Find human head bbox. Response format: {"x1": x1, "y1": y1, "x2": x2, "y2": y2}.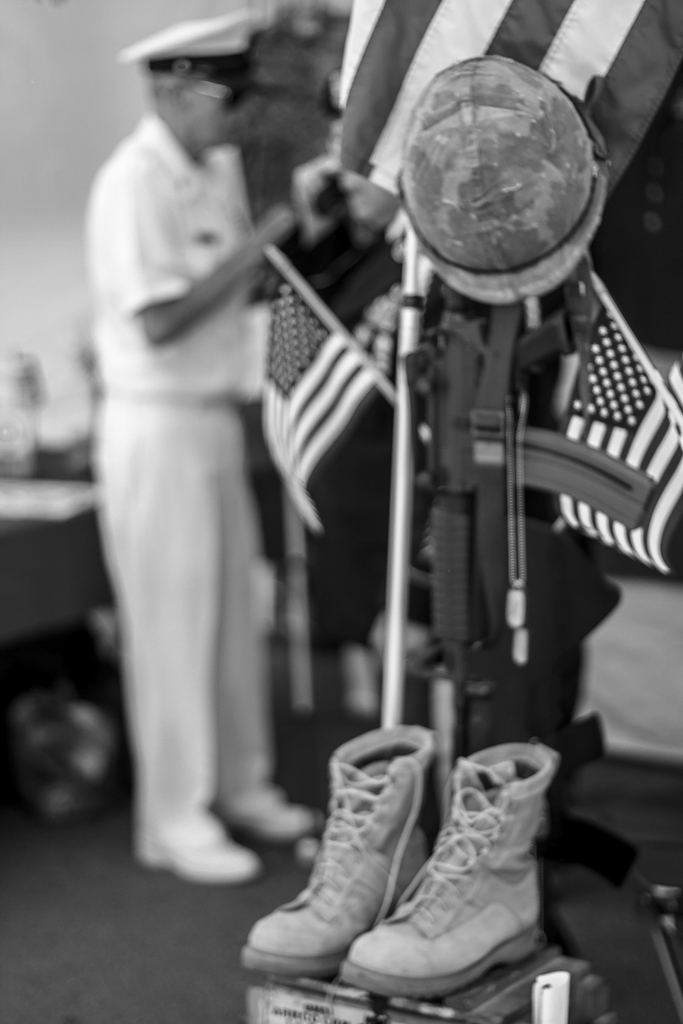
{"x1": 117, "y1": 12, "x2": 284, "y2": 152}.
